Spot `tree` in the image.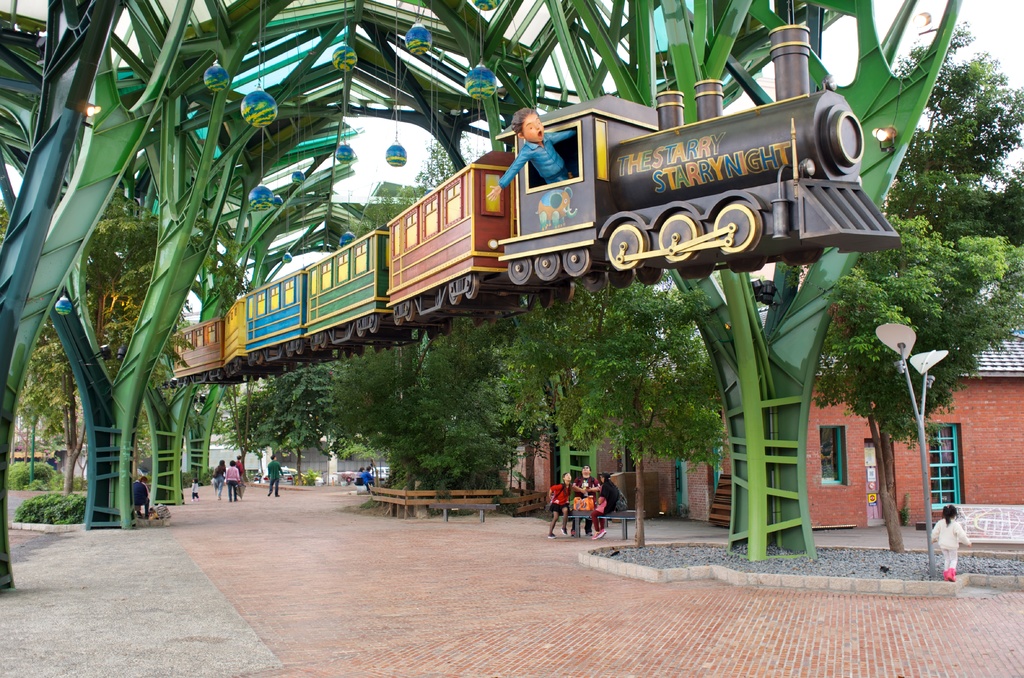
`tree` found at crop(822, 210, 1023, 551).
